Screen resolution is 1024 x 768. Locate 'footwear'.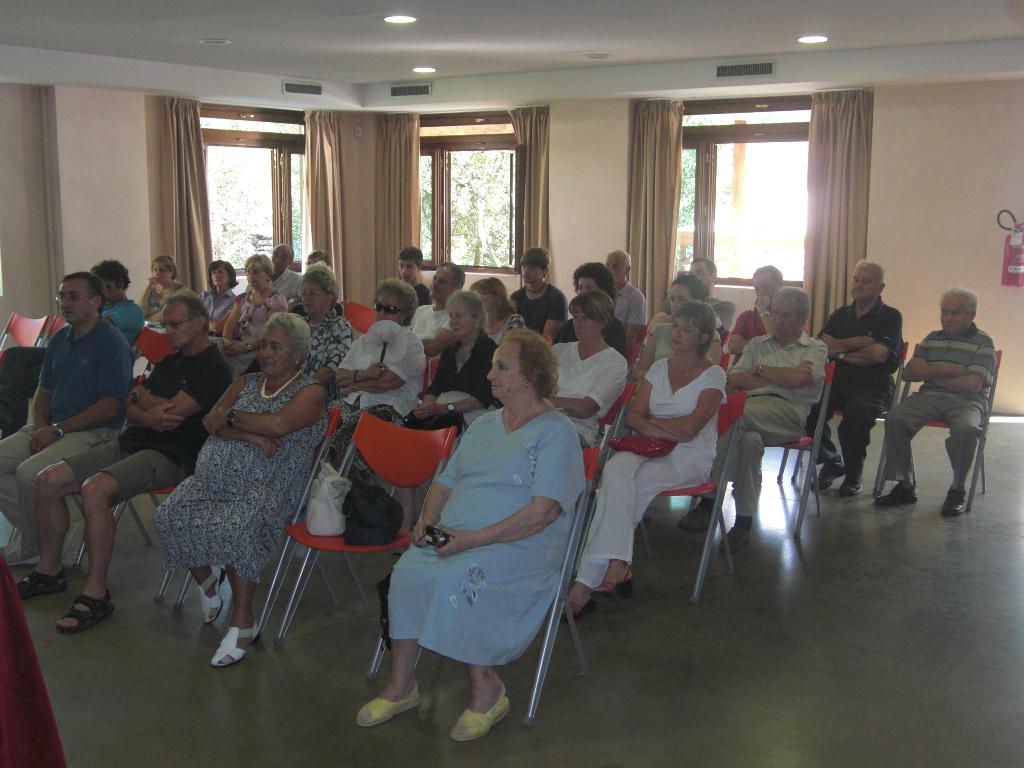
x1=12 y1=566 x2=70 y2=600.
